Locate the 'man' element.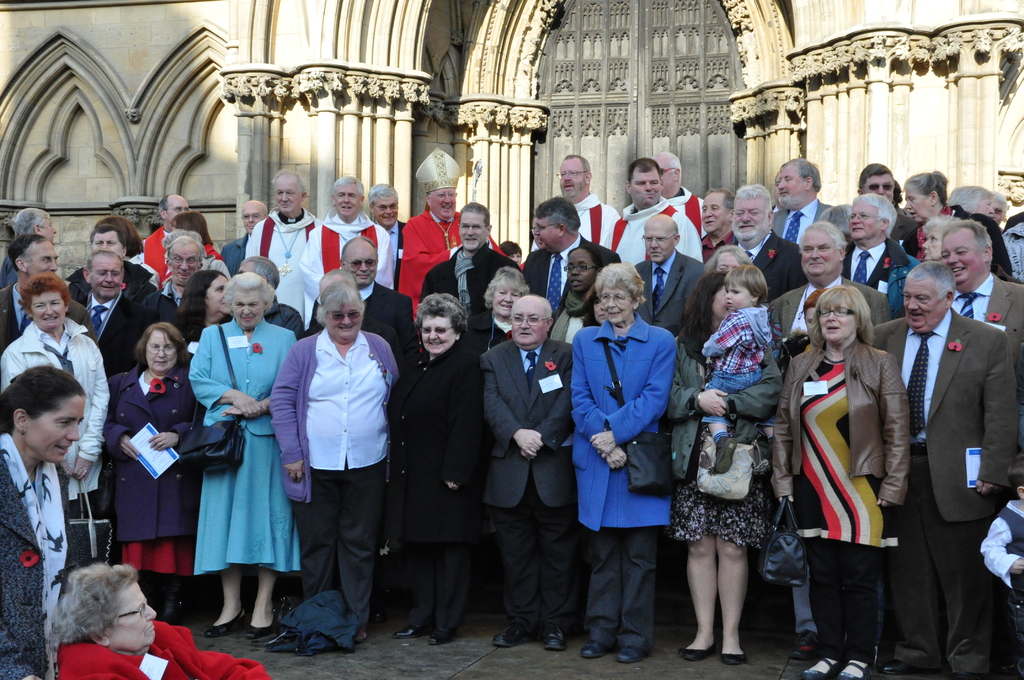
Element bbox: (474,295,572,661).
